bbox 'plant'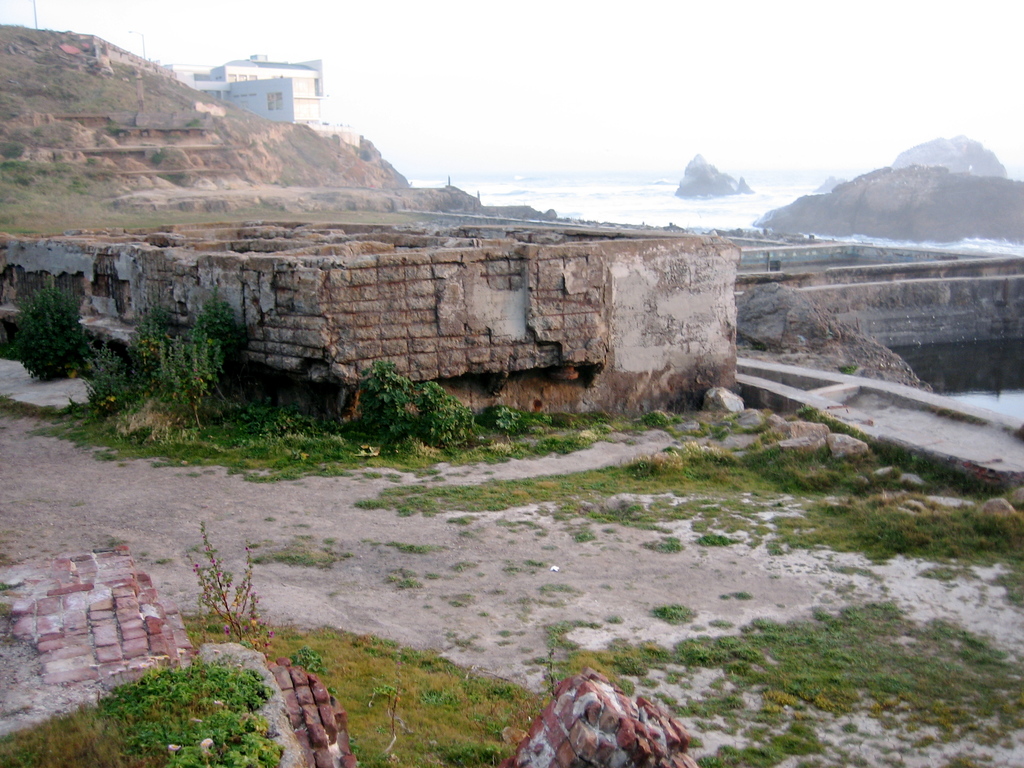
348:367:419:460
